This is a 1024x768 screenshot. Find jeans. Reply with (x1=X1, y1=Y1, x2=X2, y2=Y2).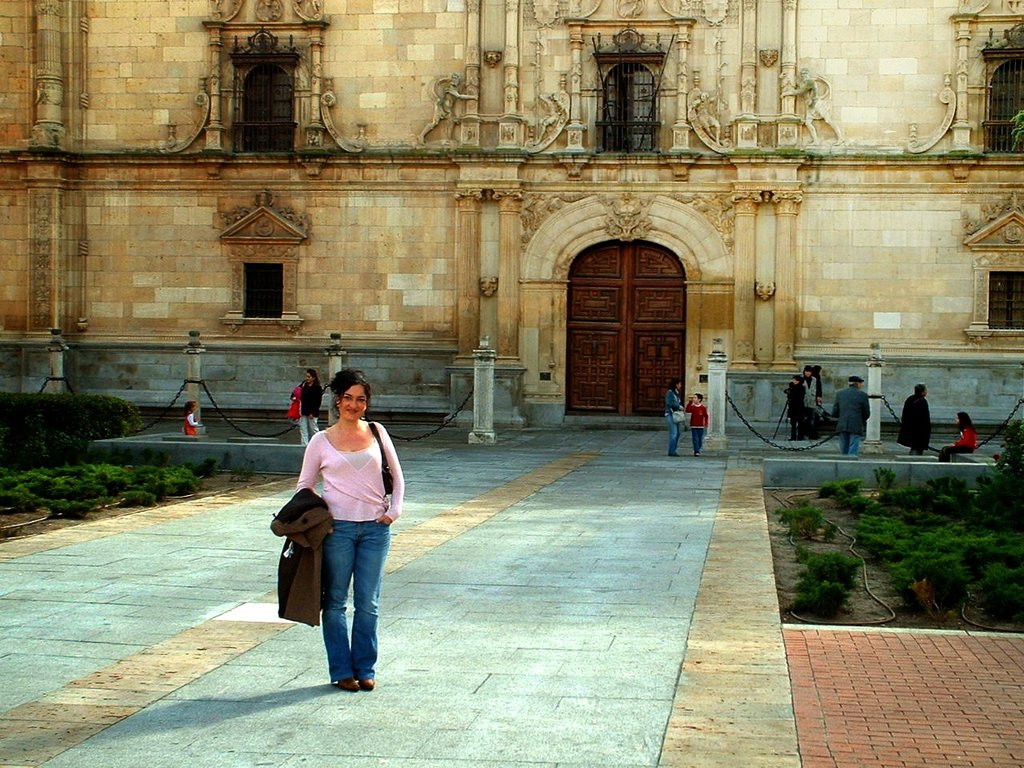
(x1=663, y1=414, x2=681, y2=450).
